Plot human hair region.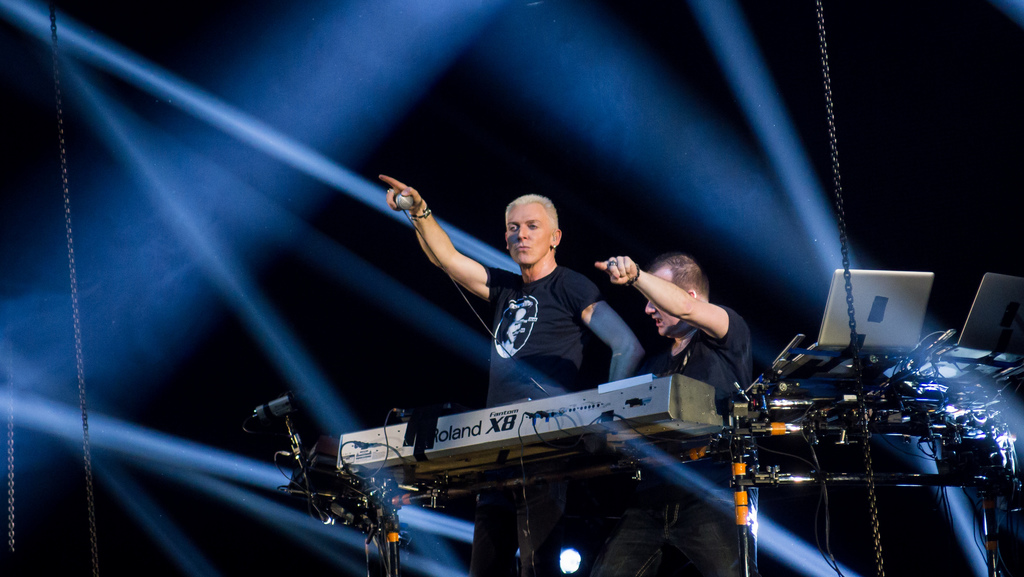
Plotted at left=497, top=186, right=562, bottom=250.
